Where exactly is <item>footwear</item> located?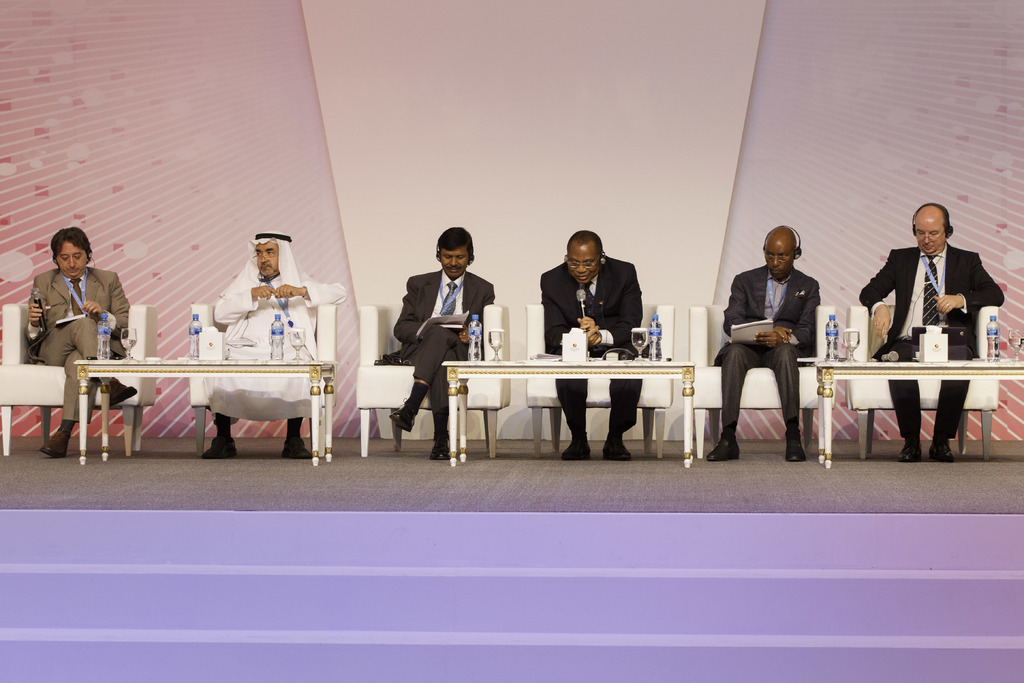
Its bounding box is BBox(198, 436, 237, 458).
